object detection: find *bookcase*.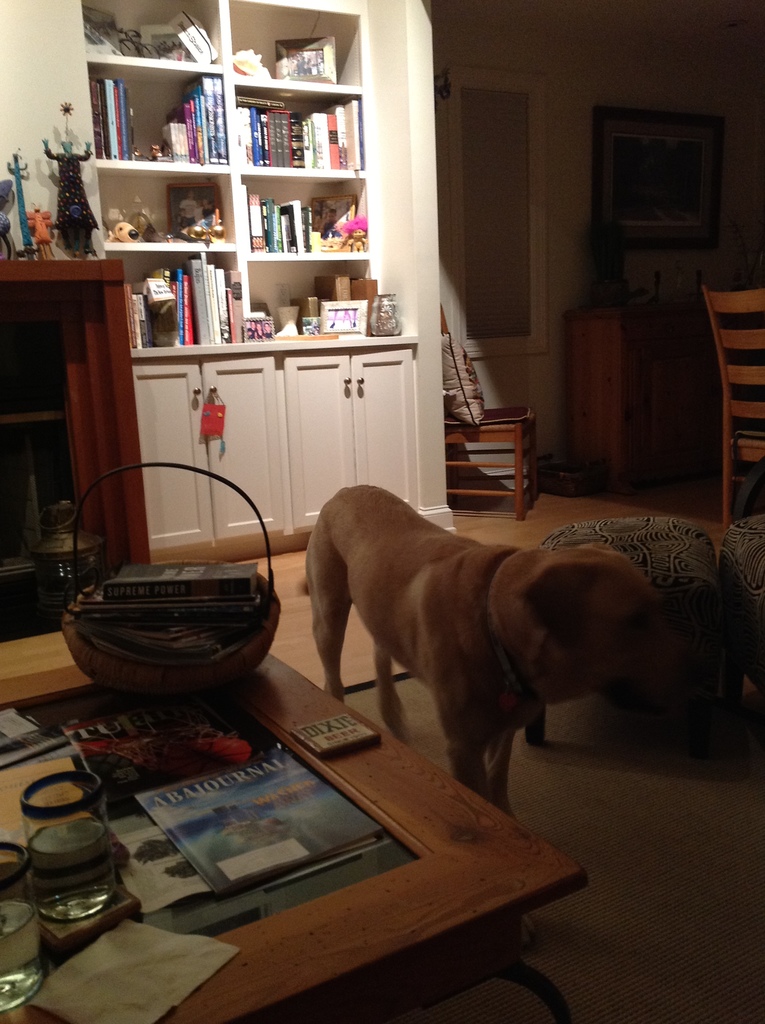
<region>70, 25, 399, 428</region>.
